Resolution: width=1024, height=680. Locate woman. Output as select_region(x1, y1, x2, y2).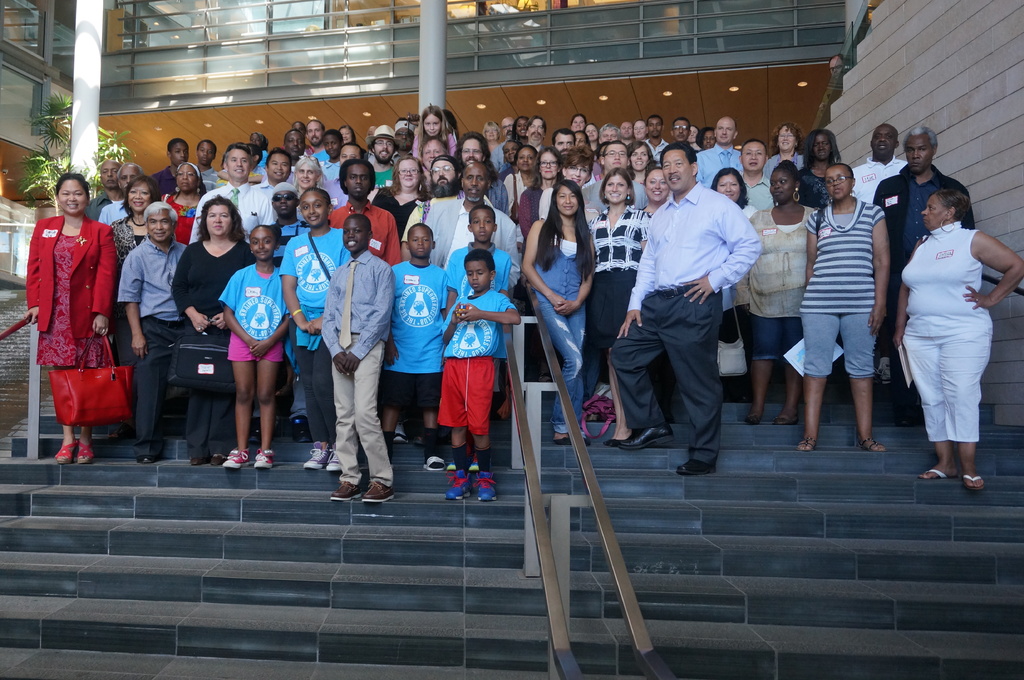
select_region(370, 155, 429, 244).
